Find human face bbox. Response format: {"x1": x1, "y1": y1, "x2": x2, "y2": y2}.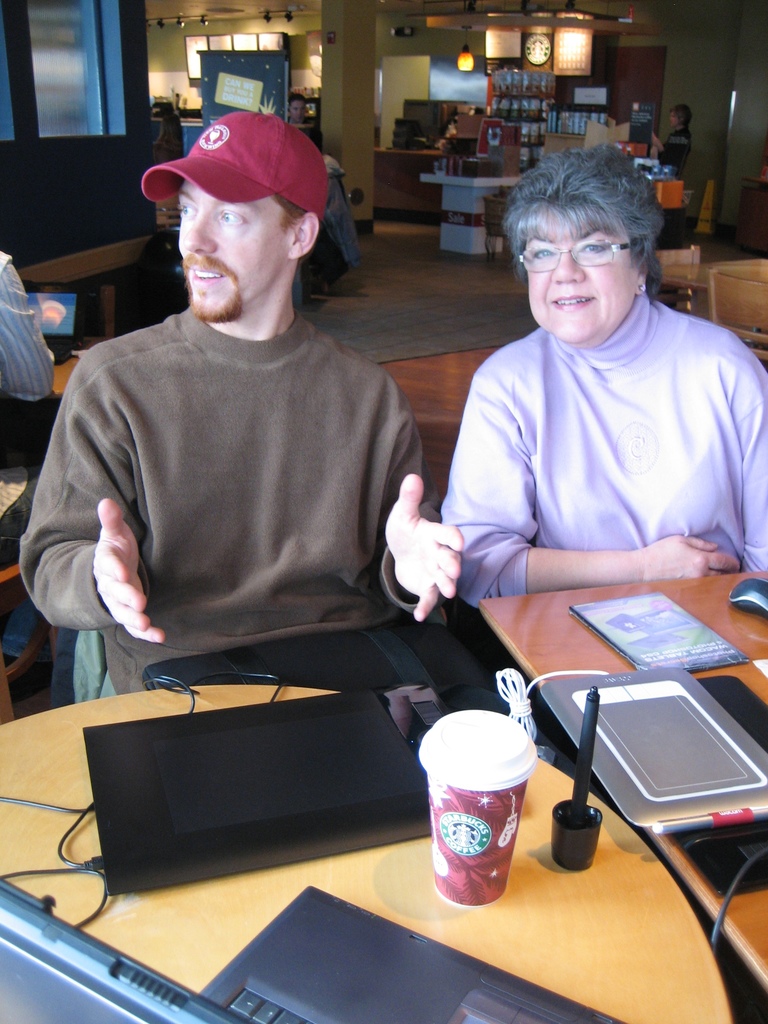
{"x1": 289, "y1": 100, "x2": 307, "y2": 126}.
